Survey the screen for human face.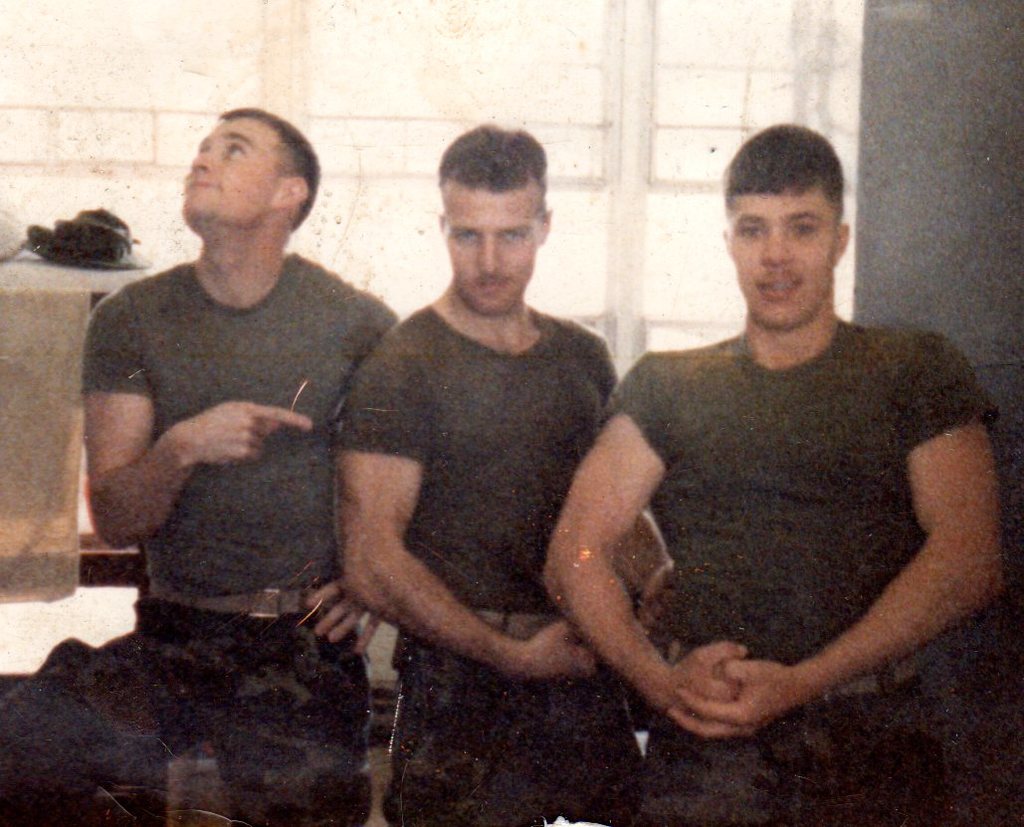
Survey found: 447, 192, 537, 314.
